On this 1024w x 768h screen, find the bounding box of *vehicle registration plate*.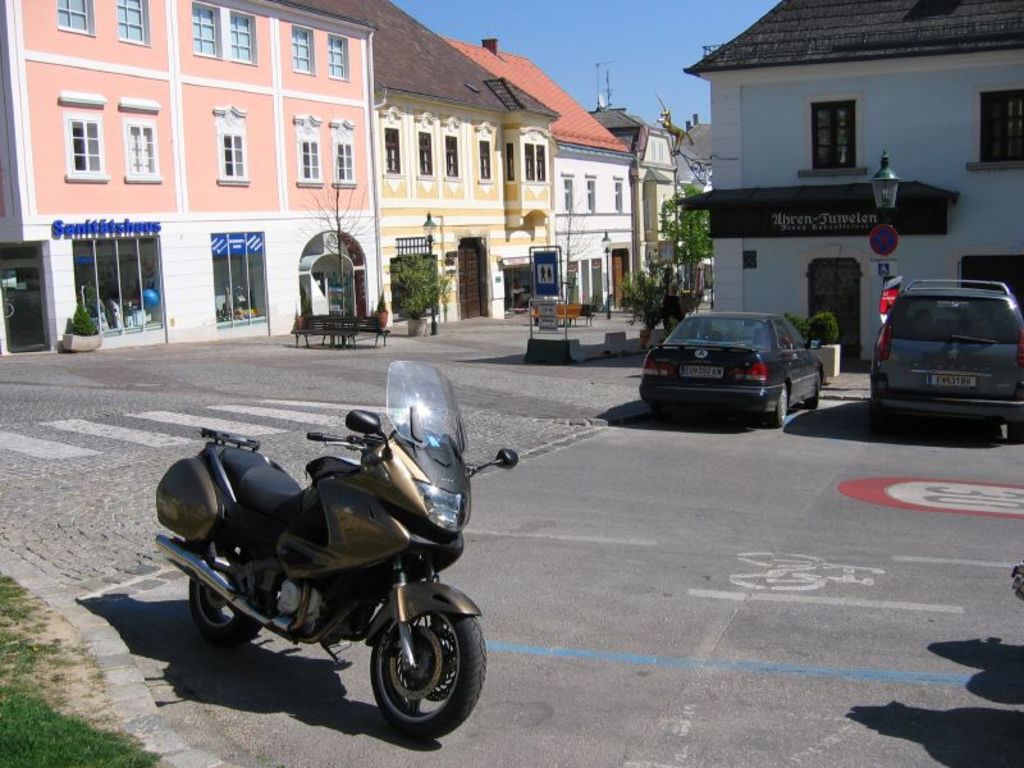
Bounding box: [929,371,975,384].
